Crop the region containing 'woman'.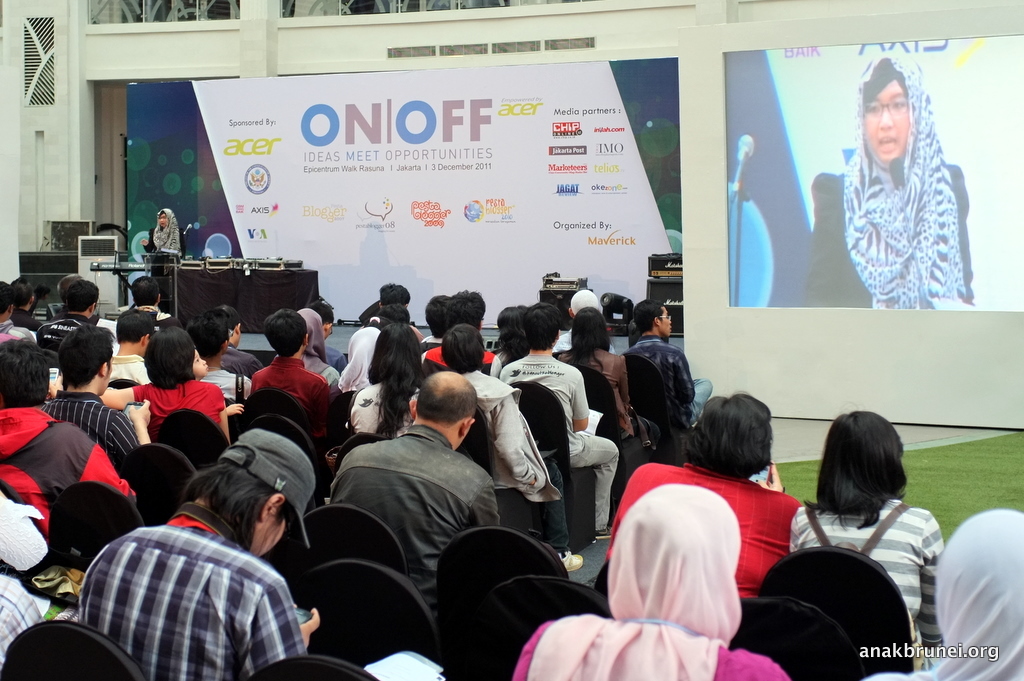
Crop region: rect(788, 407, 955, 661).
